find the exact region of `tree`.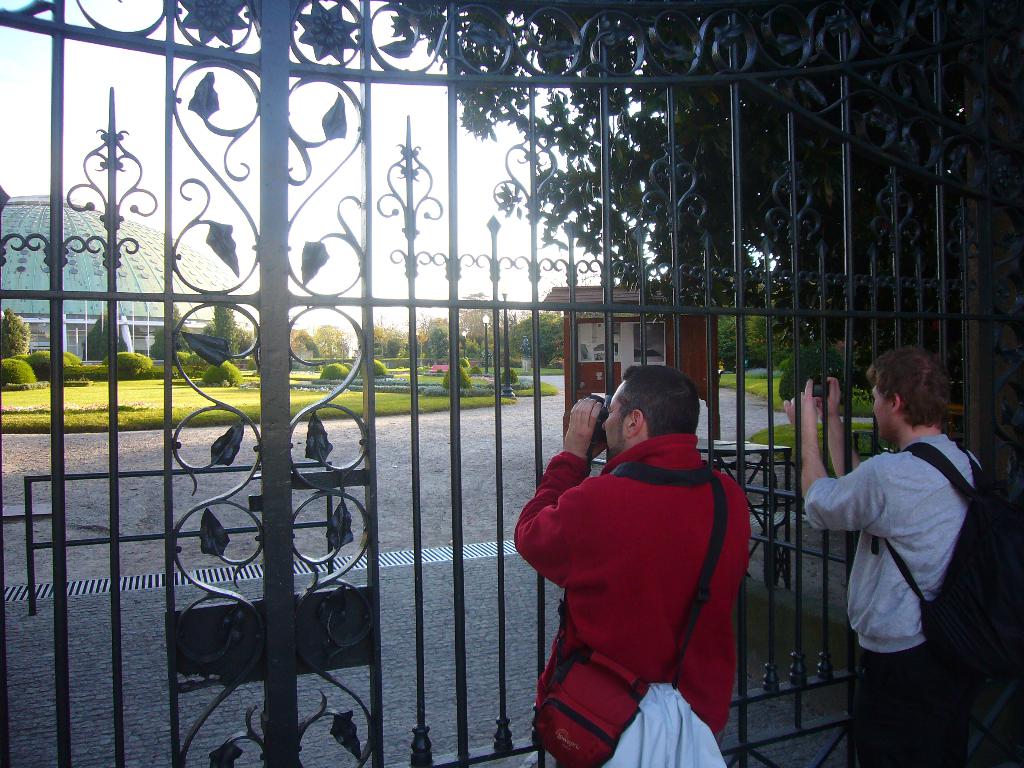
Exact region: left=718, top=308, right=806, bottom=368.
